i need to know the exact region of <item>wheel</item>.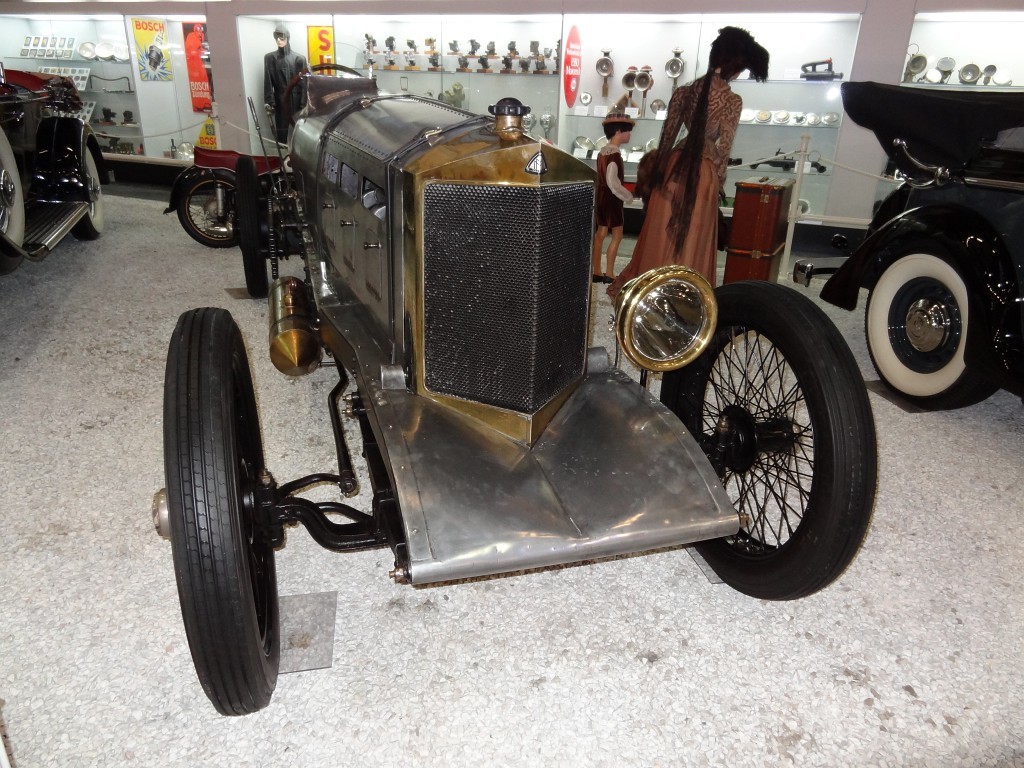
Region: region(72, 141, 101, 240).
